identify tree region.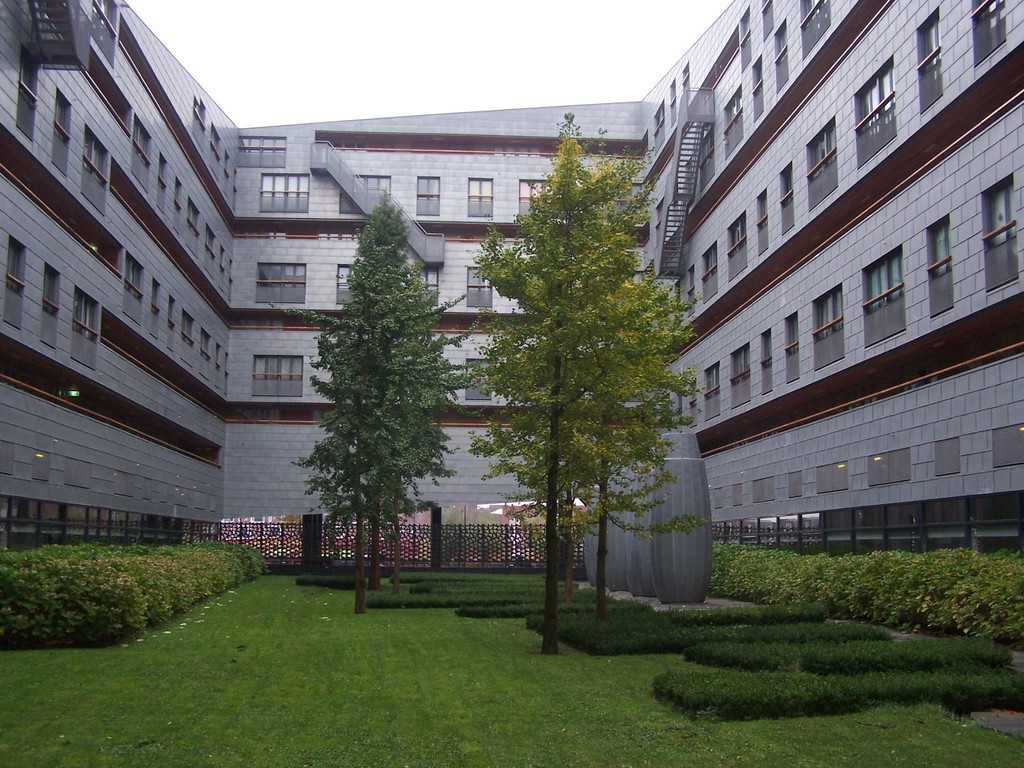
Region: l=366, t=195, r=409, b=591.
